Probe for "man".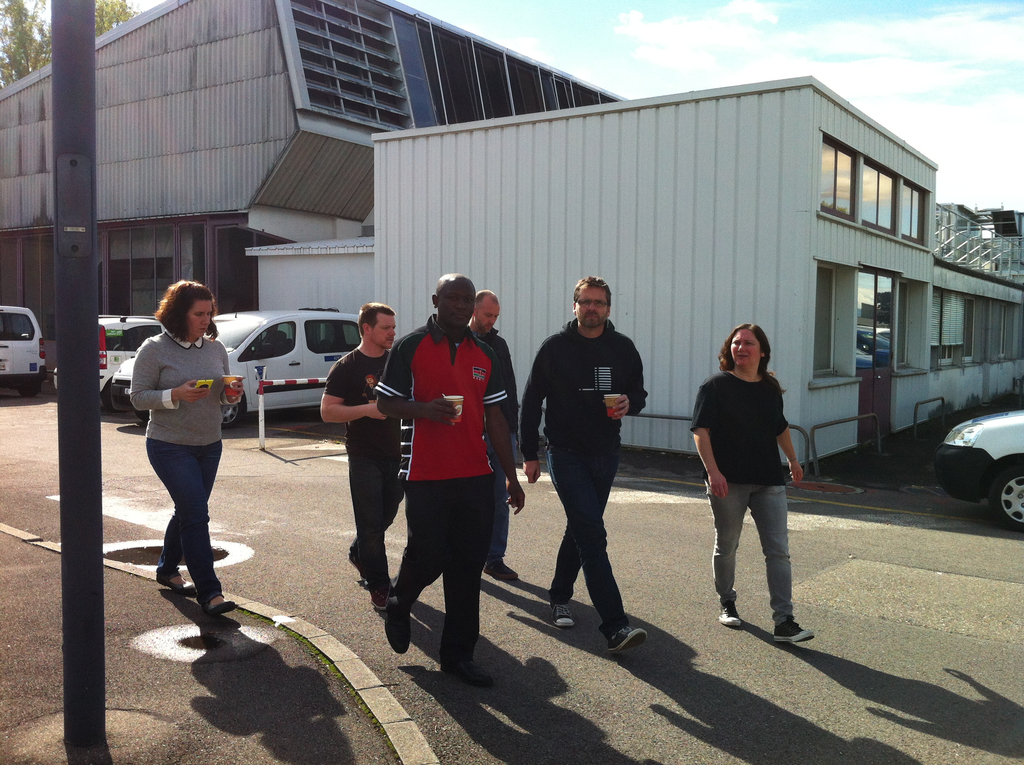
Probe result: 465,286,518,581.
